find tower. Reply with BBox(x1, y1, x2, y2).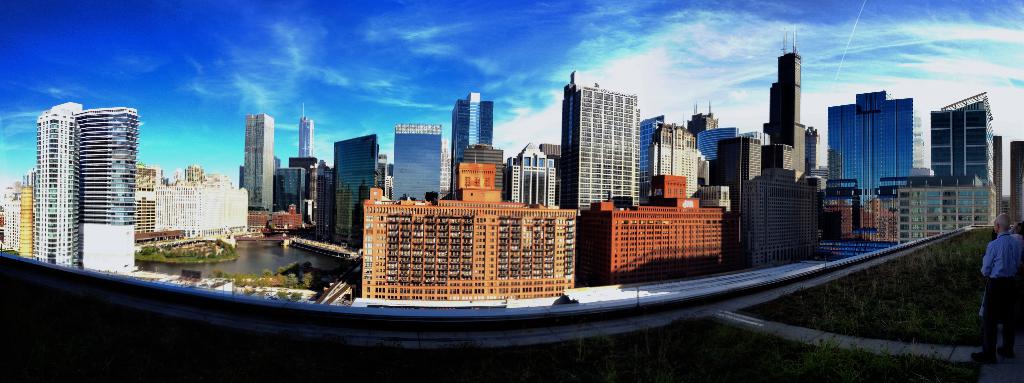
BBox(33, 104, 83, 269).
